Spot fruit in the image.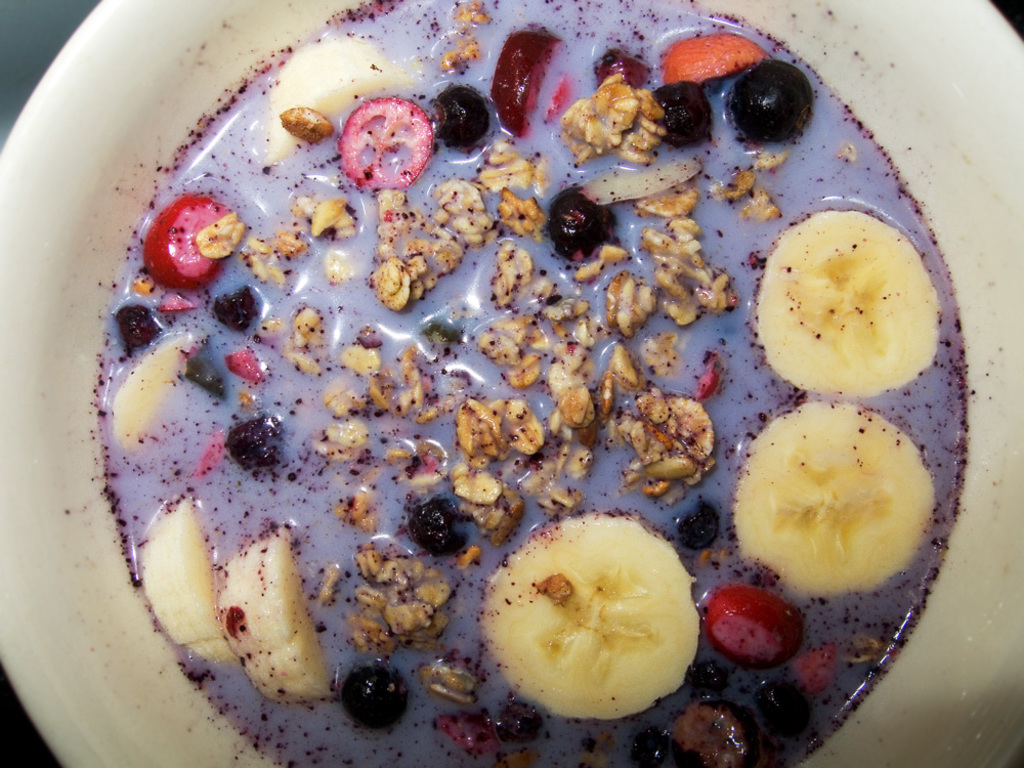
fruit found at [457,514,711,726].
